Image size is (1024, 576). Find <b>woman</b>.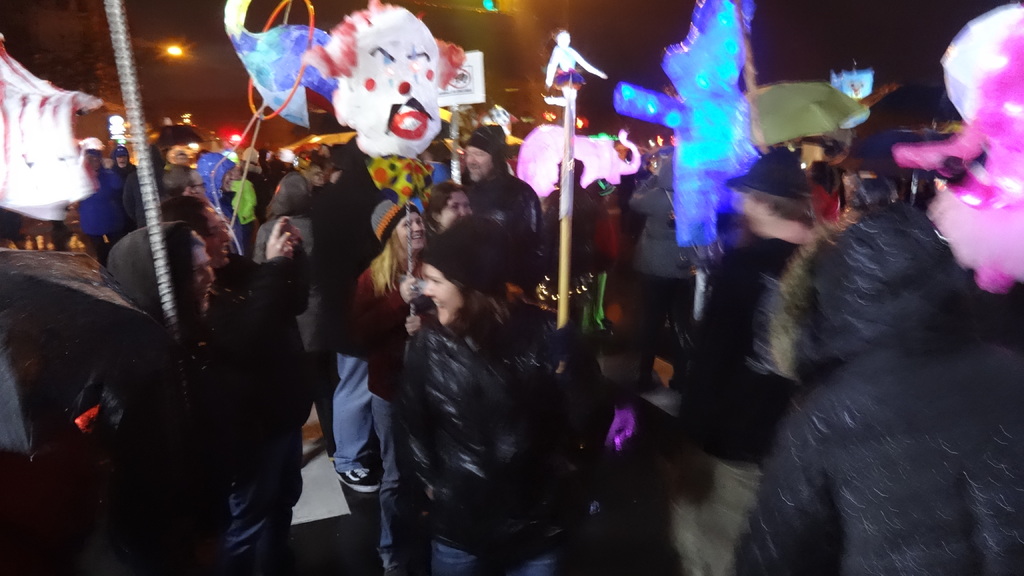
[373, 177, 602, 569].
